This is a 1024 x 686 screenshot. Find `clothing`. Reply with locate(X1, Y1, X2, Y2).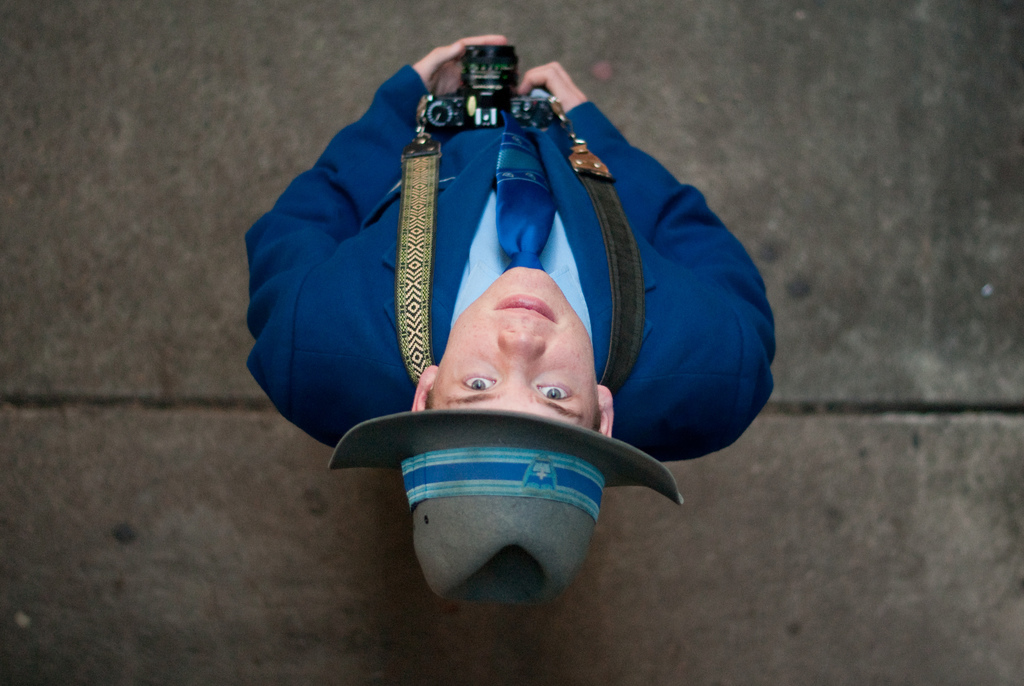
locate(277, 38, 753, 537).
